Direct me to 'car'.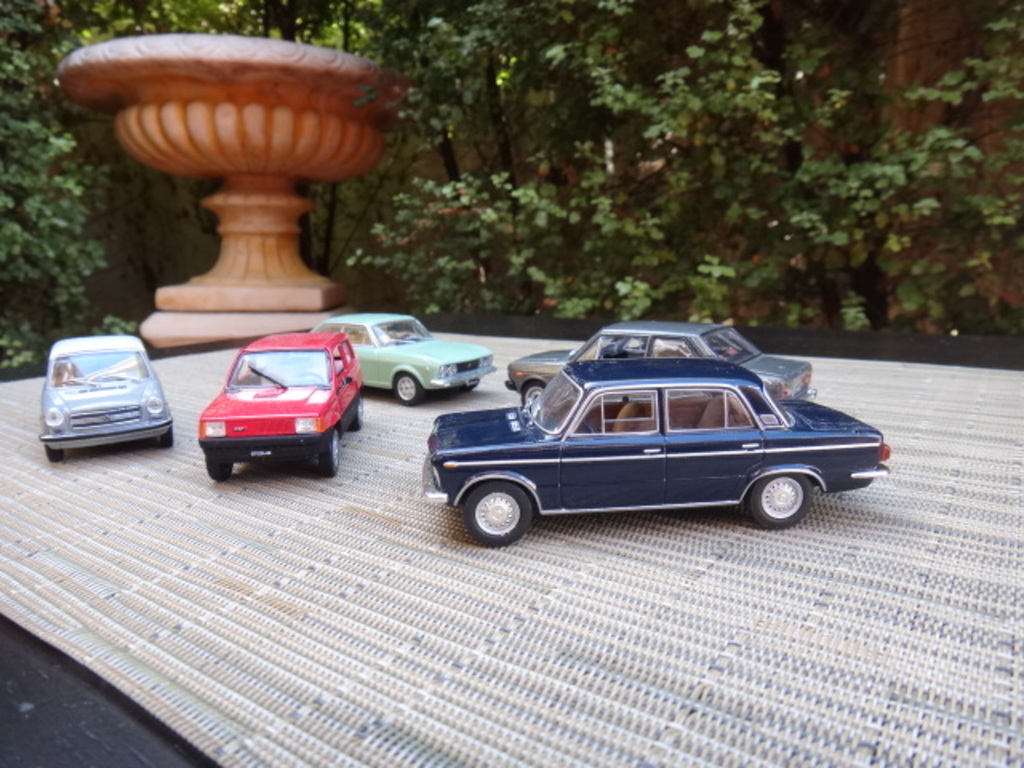
Direction: detection(197, 331, 362, 482).
